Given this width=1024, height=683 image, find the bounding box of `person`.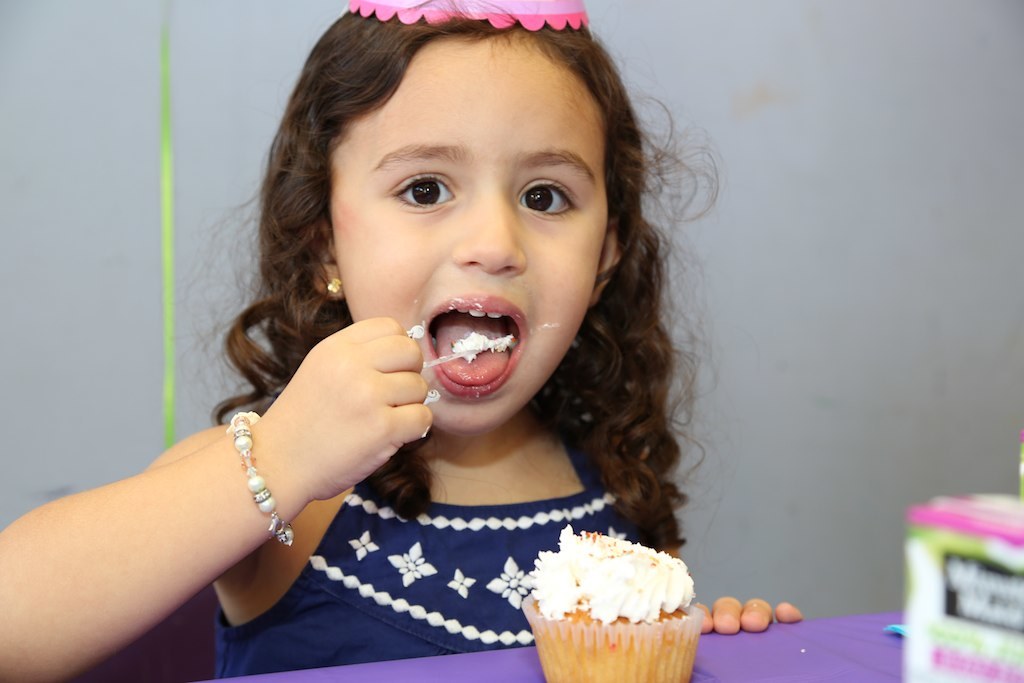
x1=102 y1=18 x2=760 y2=682.
